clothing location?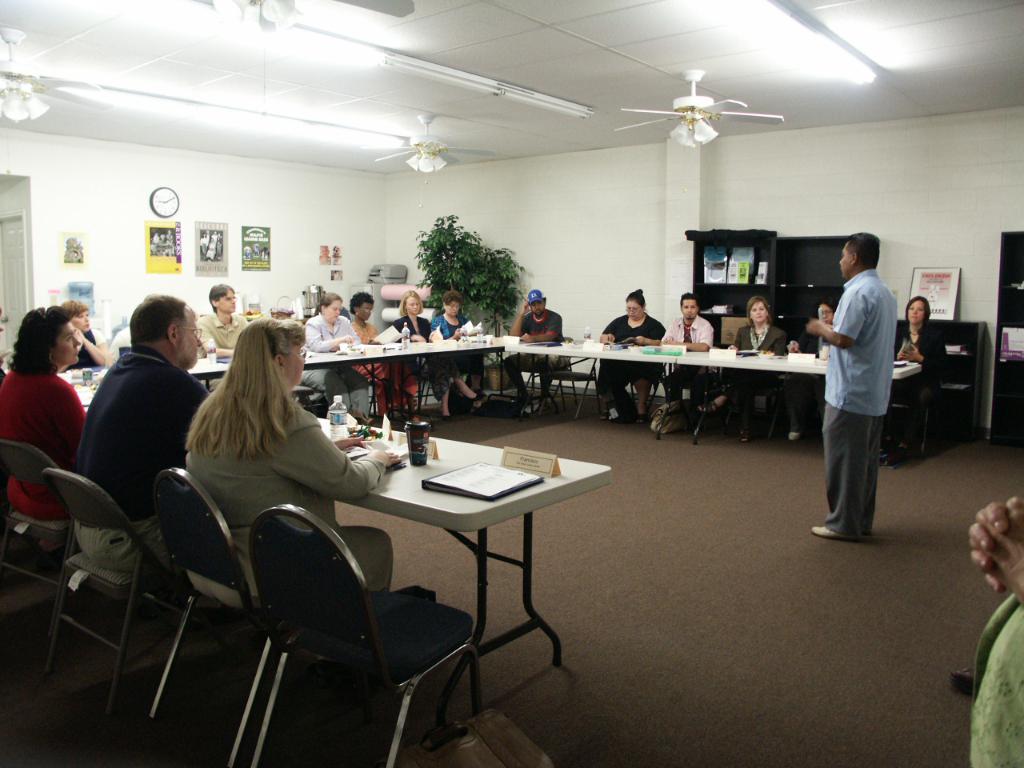
<bbox>606, 314, 666, 340</bbox>
